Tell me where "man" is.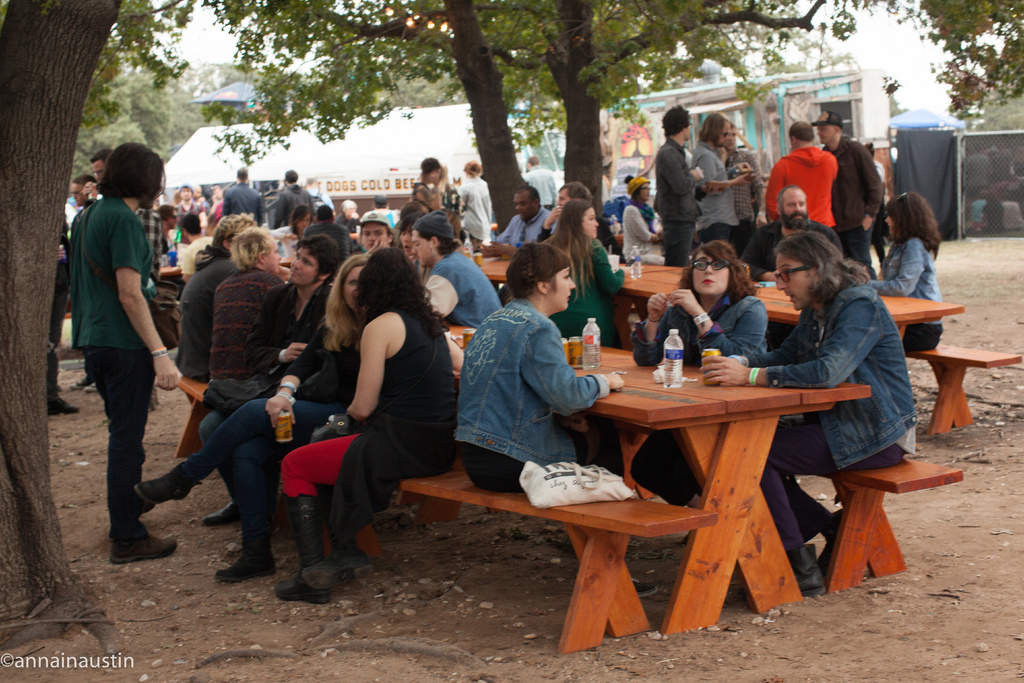
"man" is at x1=275 y1=169 x2=323 y2=228.
